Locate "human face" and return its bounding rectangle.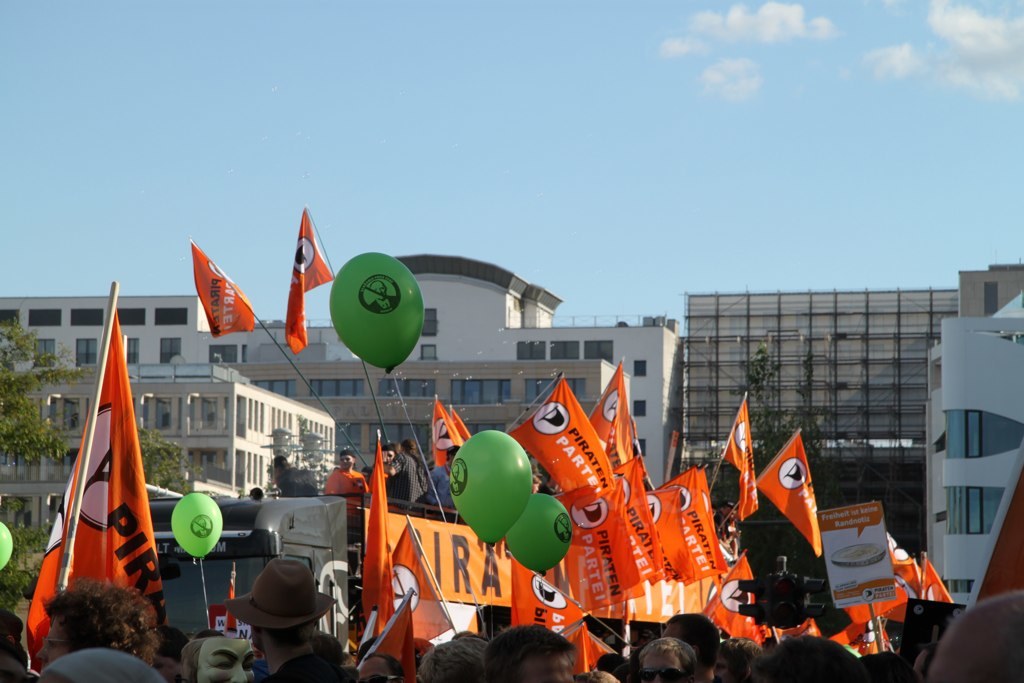
(514,651,566,682).
